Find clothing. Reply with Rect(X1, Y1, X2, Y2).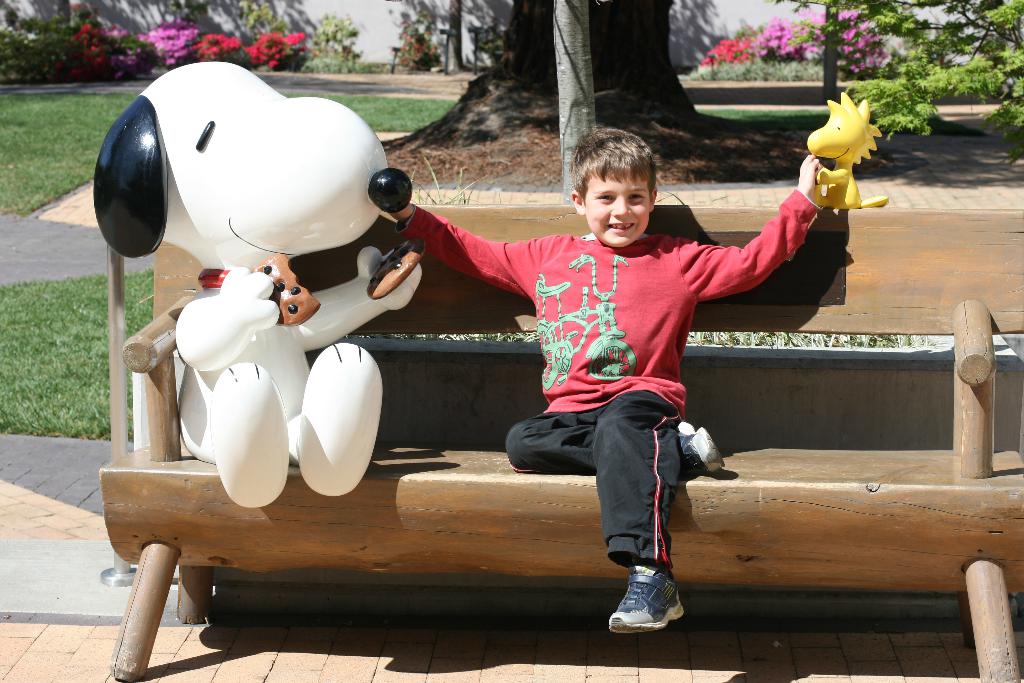
Rect(396, 188, 820, 569).
